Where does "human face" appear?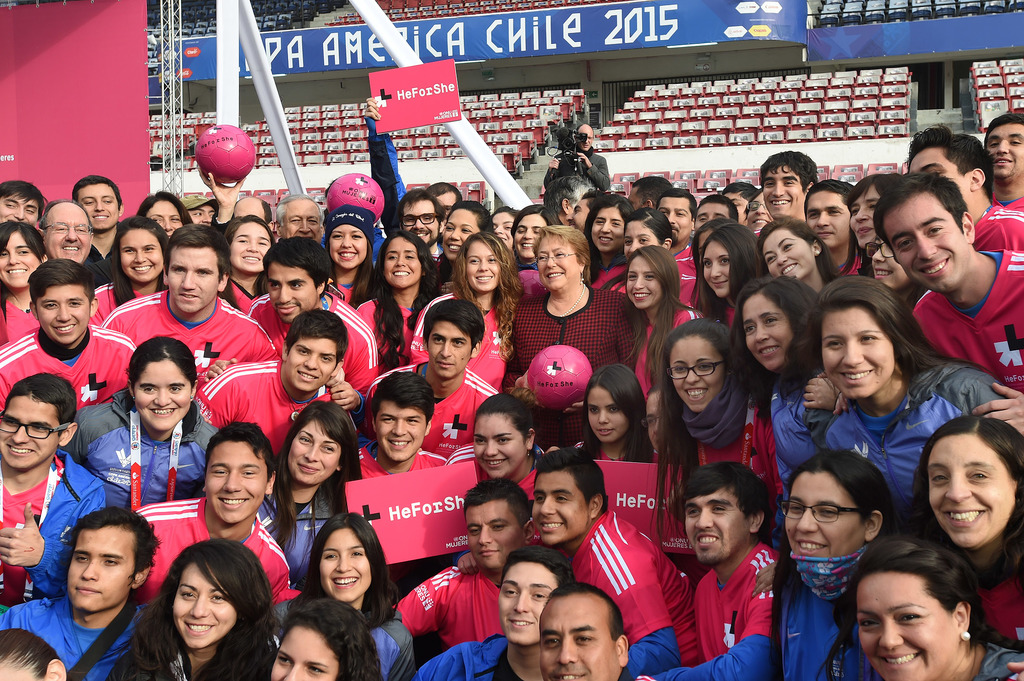
Appears at <region>145, 201, 181, 238</region>.
